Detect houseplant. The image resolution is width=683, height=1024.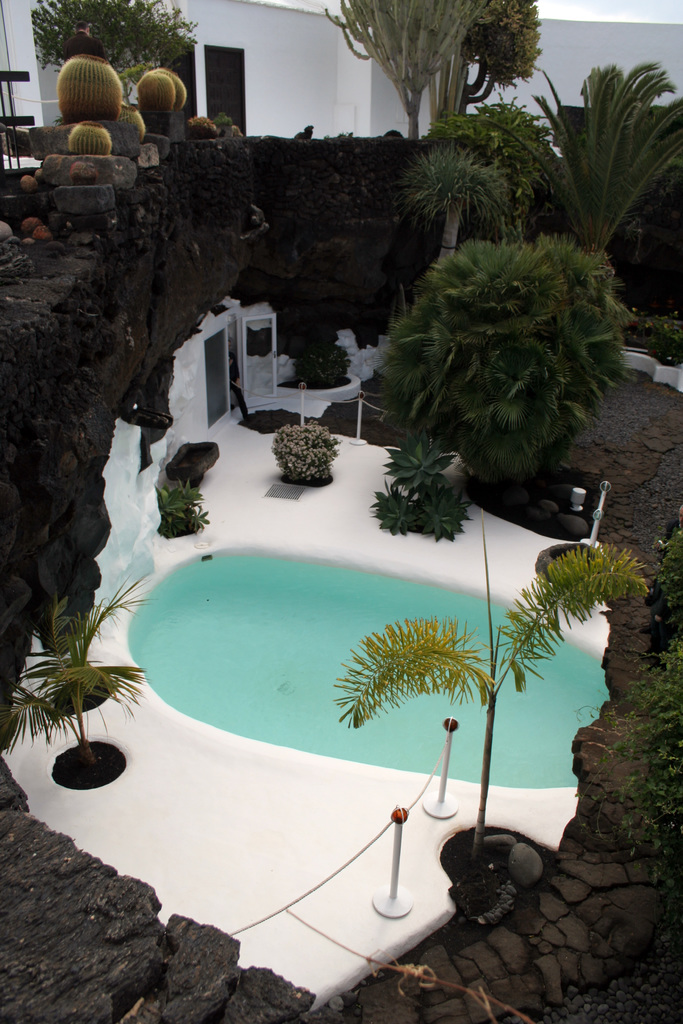
box(39, 0, 181, 124).
